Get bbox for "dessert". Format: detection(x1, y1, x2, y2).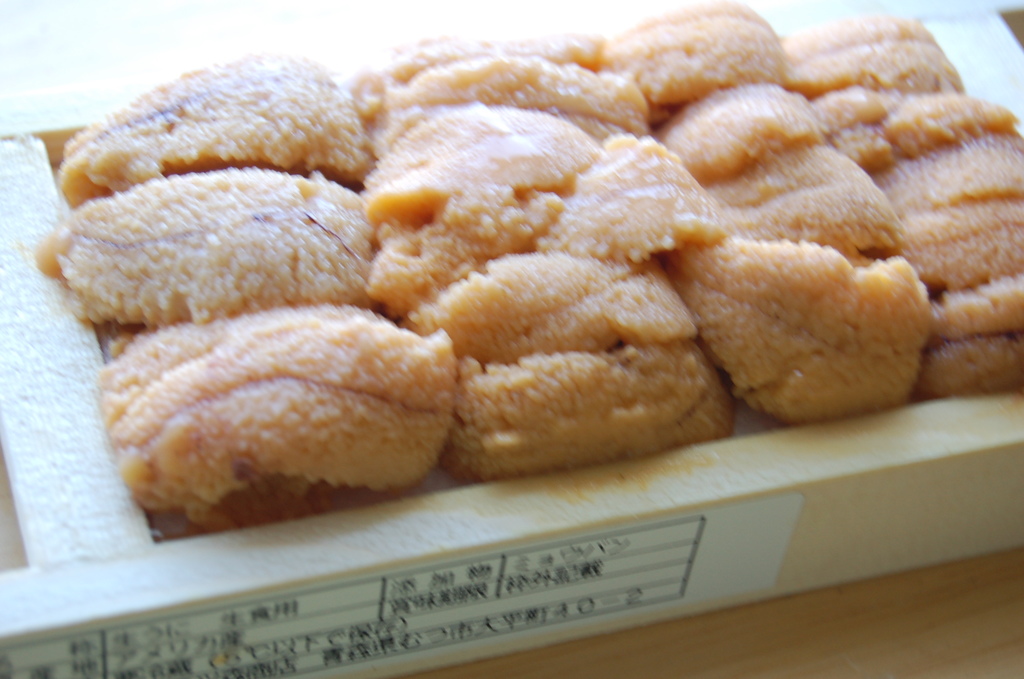
detection(363, 38, 666, 170).
